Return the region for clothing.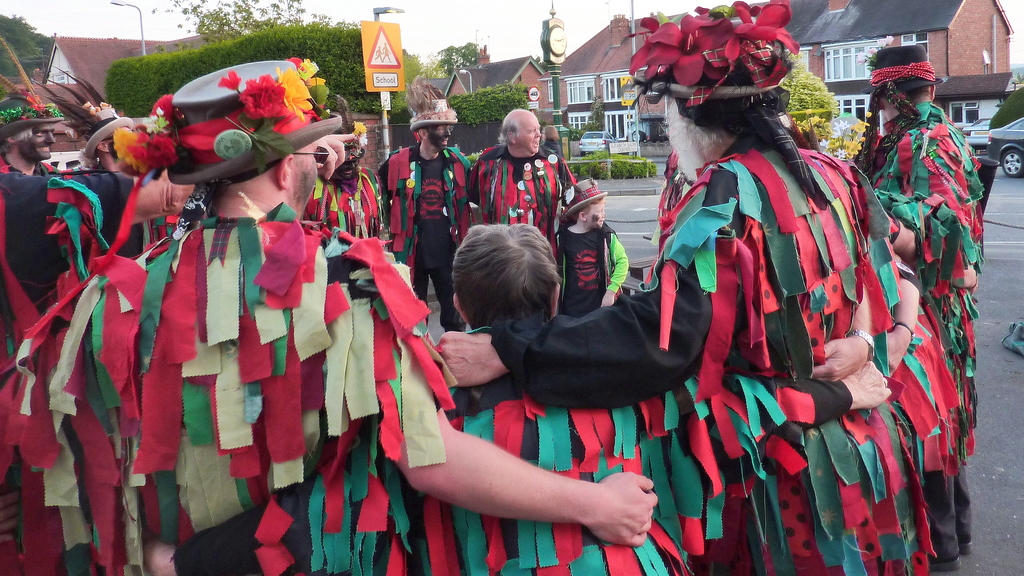
bbox(552, 224, 633, 318).
